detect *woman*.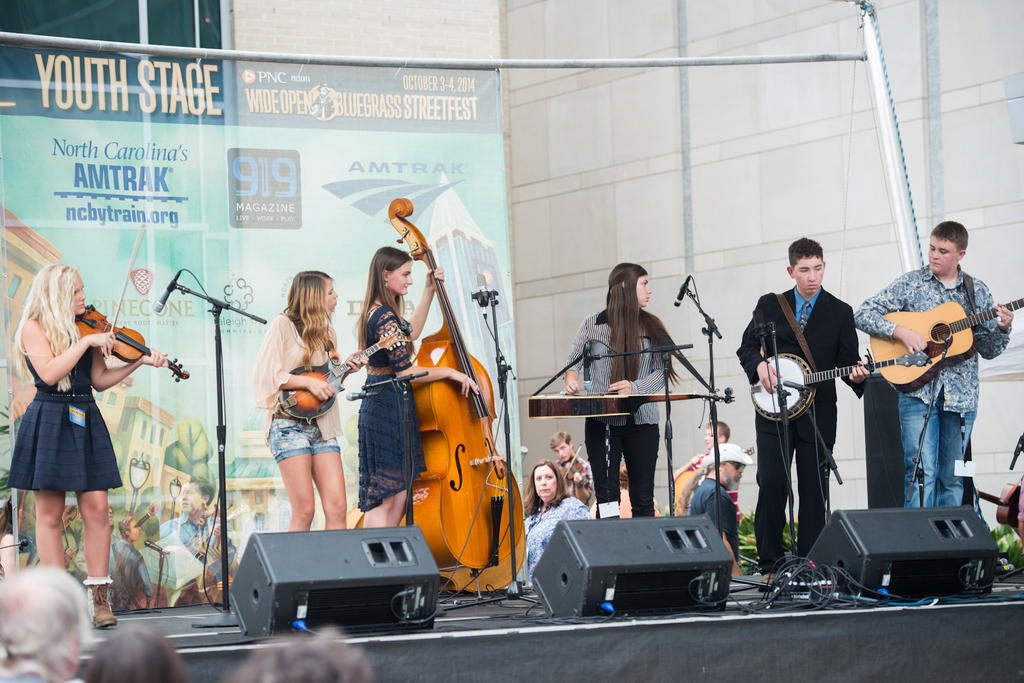
Detected at BBox(241, 282, 348, 558).
